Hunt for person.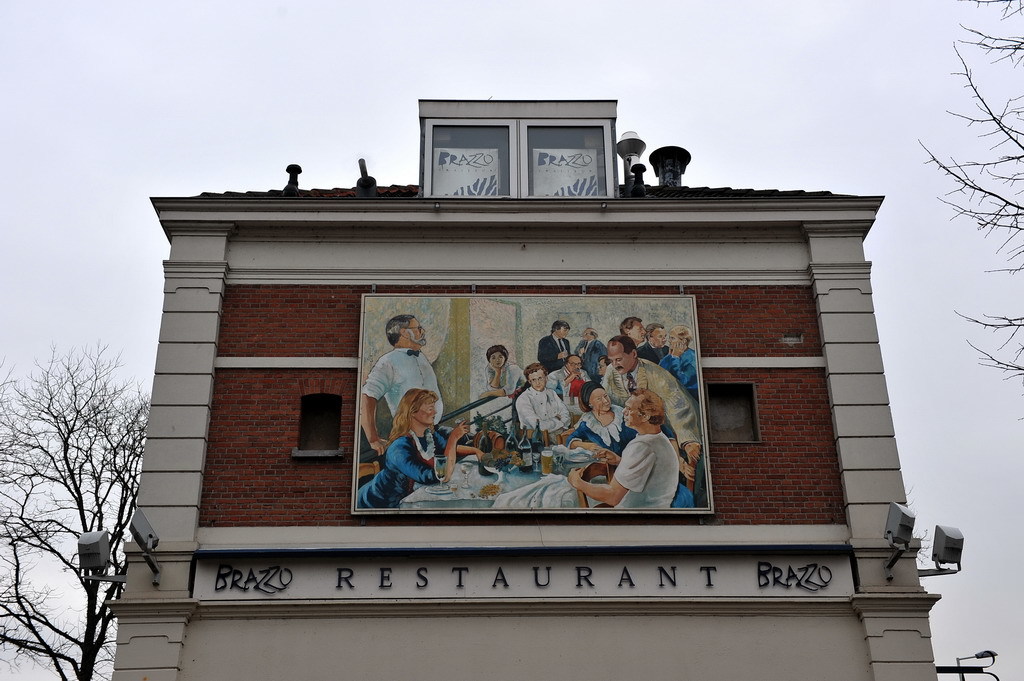
Hunted down at (620, 313, 645, 350).
